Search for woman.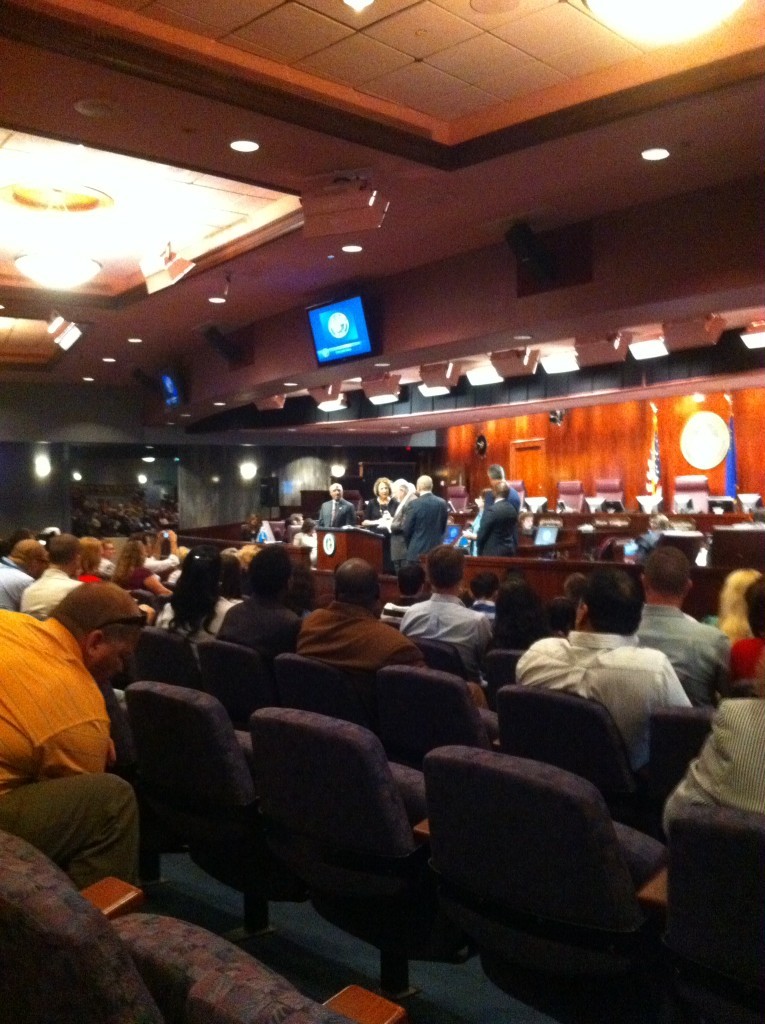
Found at locate(77, 533, 107, 585).
